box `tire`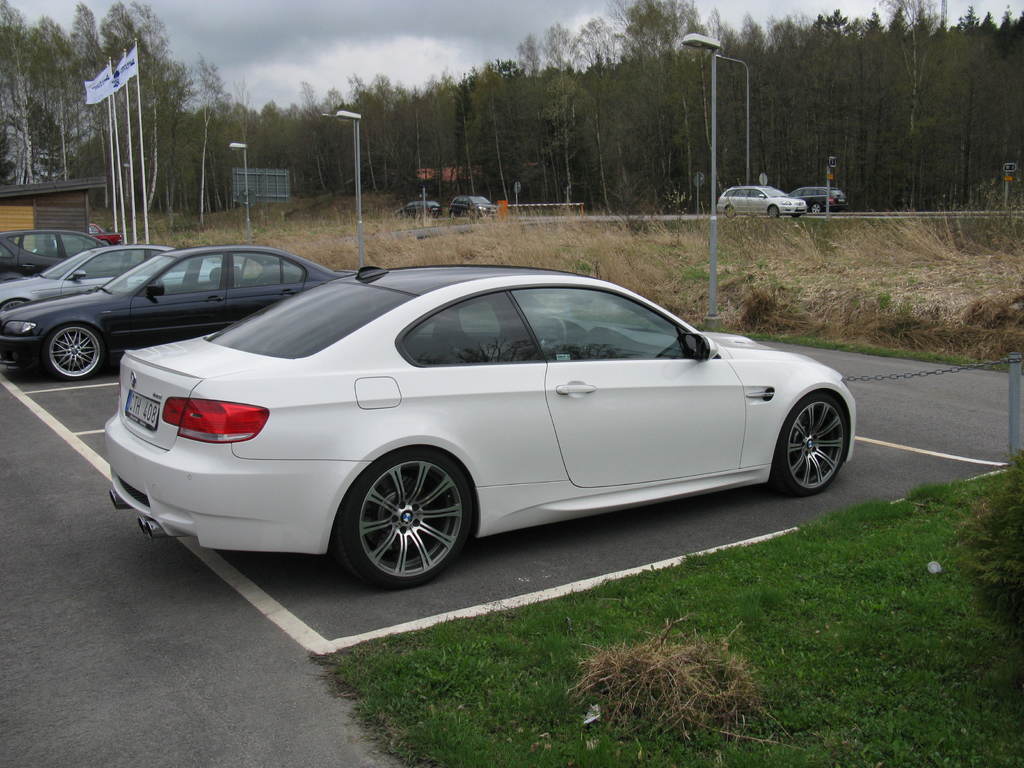
x1=767 y1=204 x2=781 y2=219
